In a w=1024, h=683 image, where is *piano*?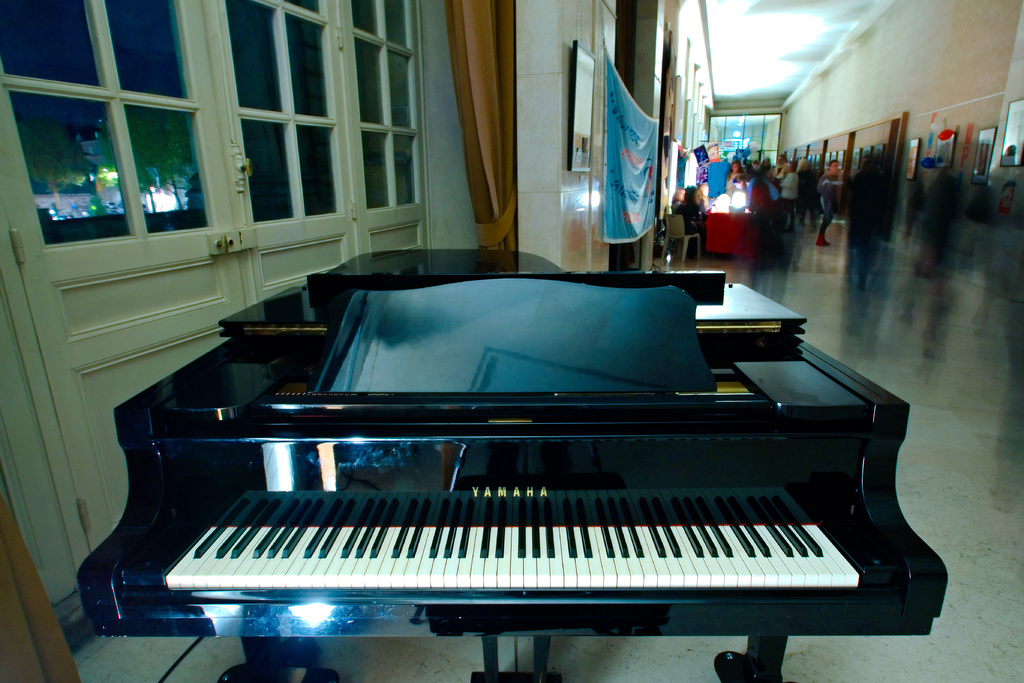
select_region(88, 239, 943, 682).
